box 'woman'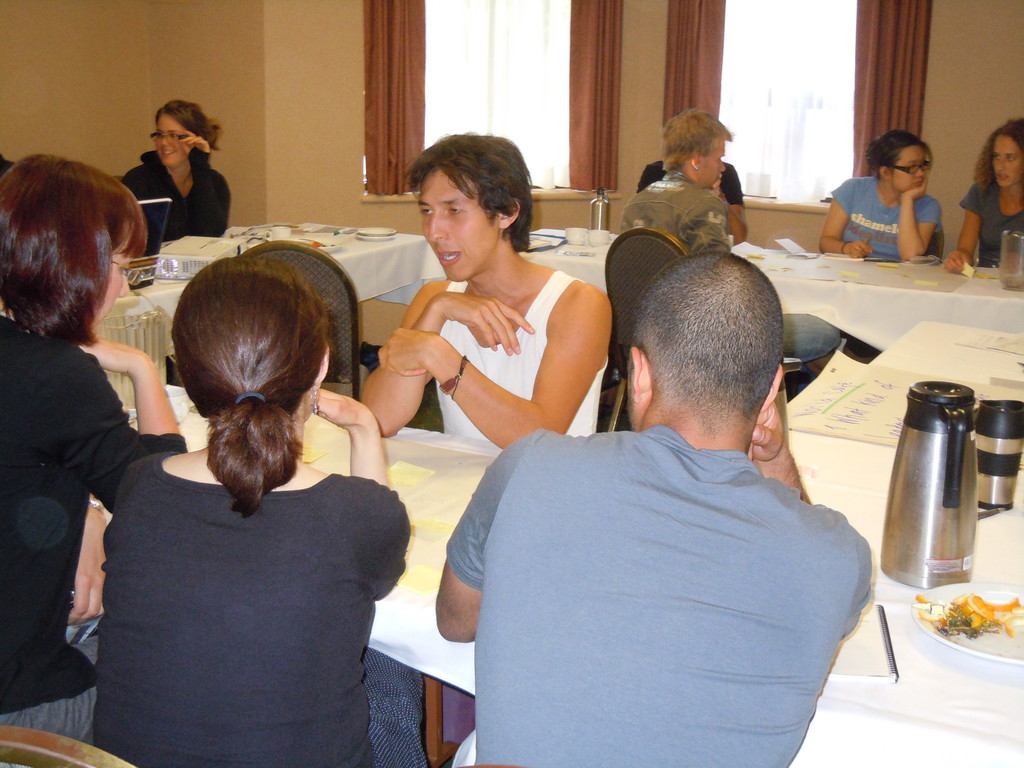
locate(76, 245, 420, 767)
